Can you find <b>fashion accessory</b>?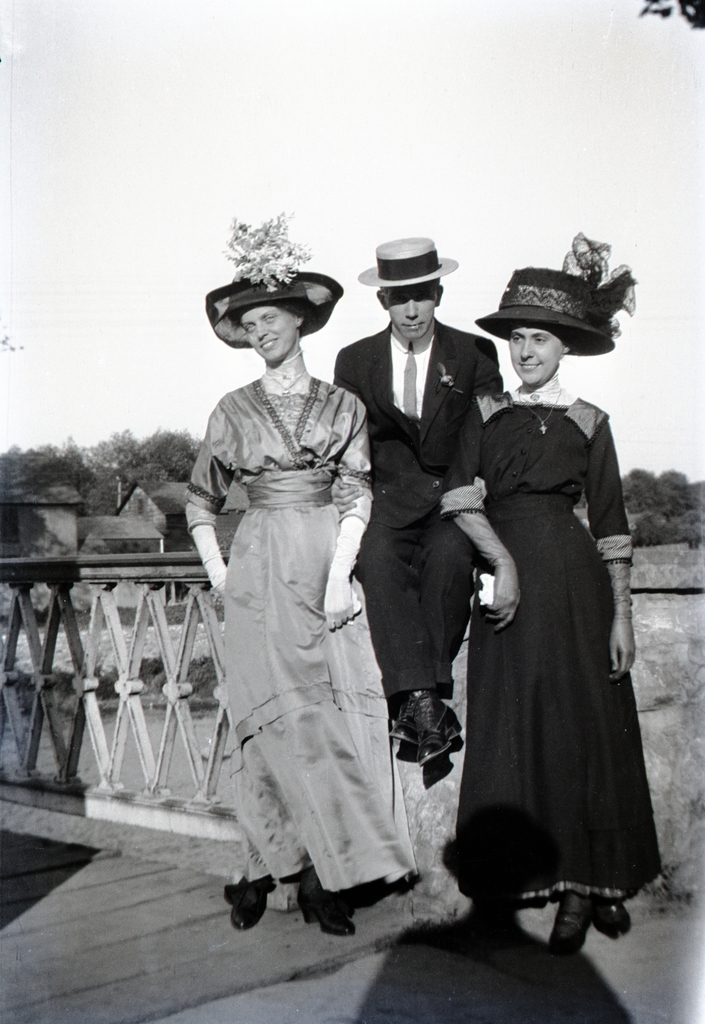
Yes, bounding box: bbox=(548, 890, 595, 958).
